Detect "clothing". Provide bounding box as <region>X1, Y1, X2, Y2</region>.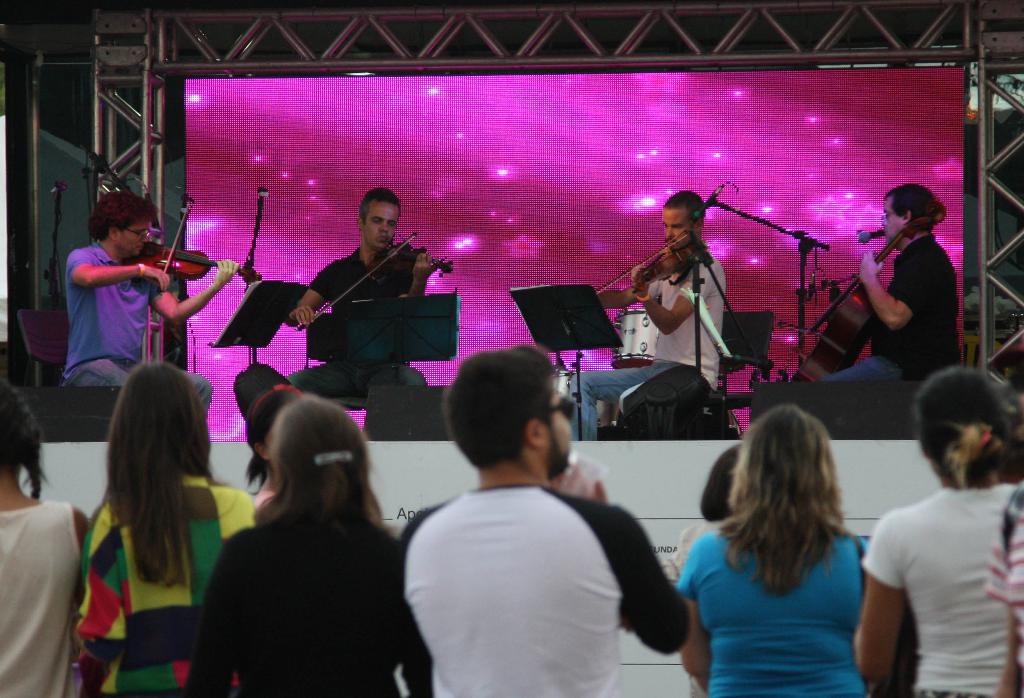
<region>677, 526, 870, 697</region>.
